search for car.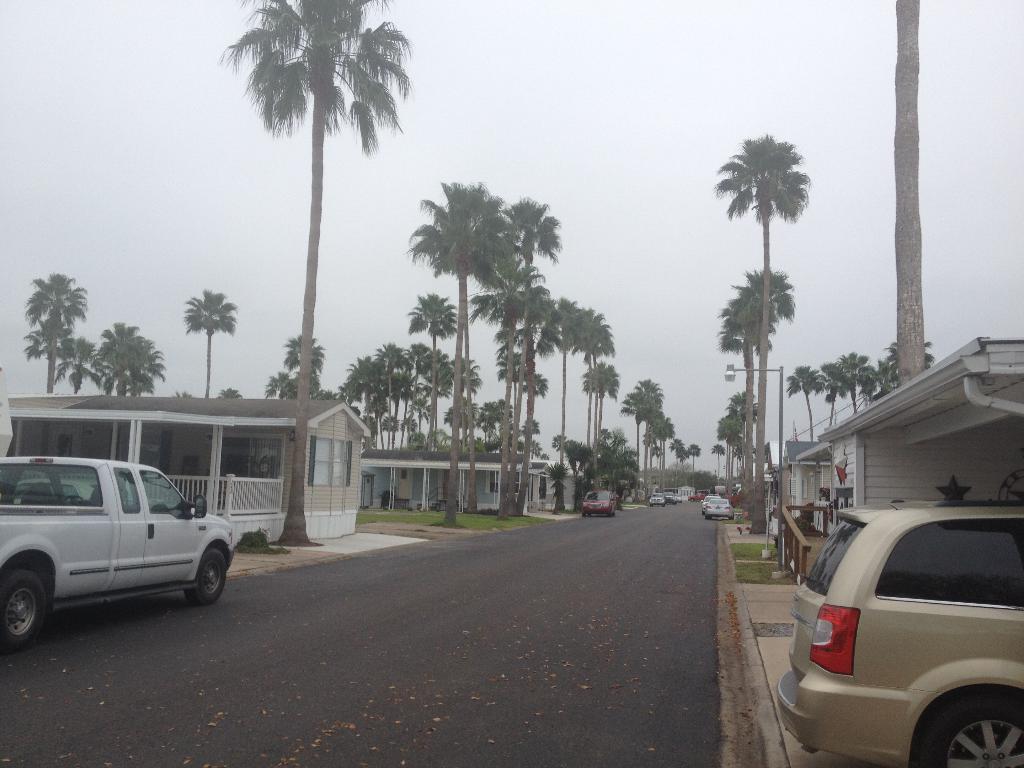
Found at 702:493:718:505.
